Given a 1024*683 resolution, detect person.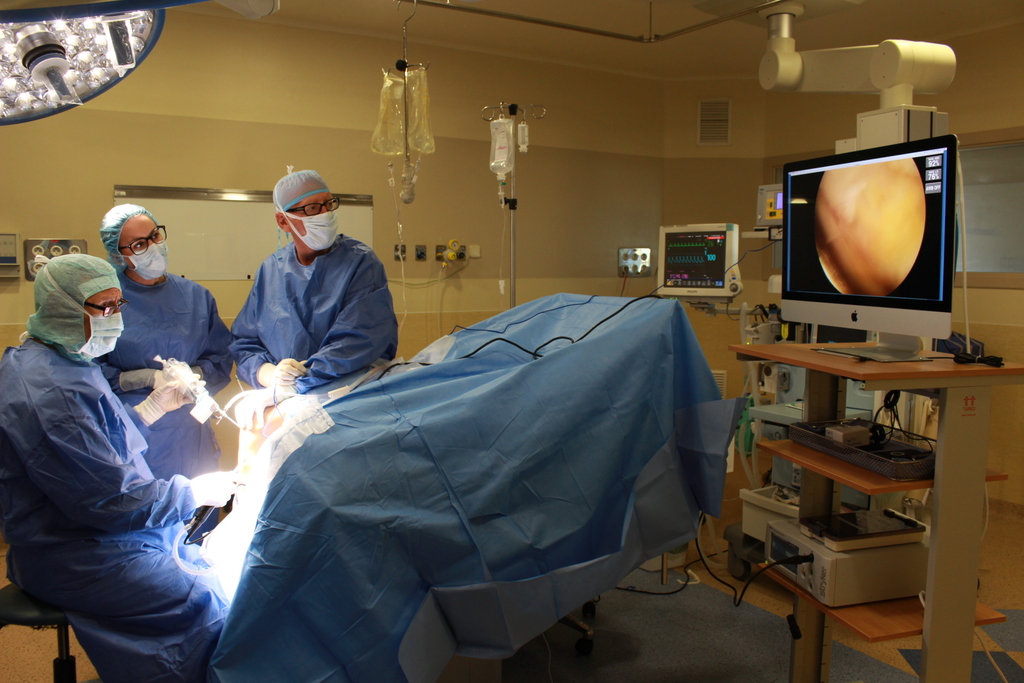
left=229, top=167, right=403, bottom=432.
